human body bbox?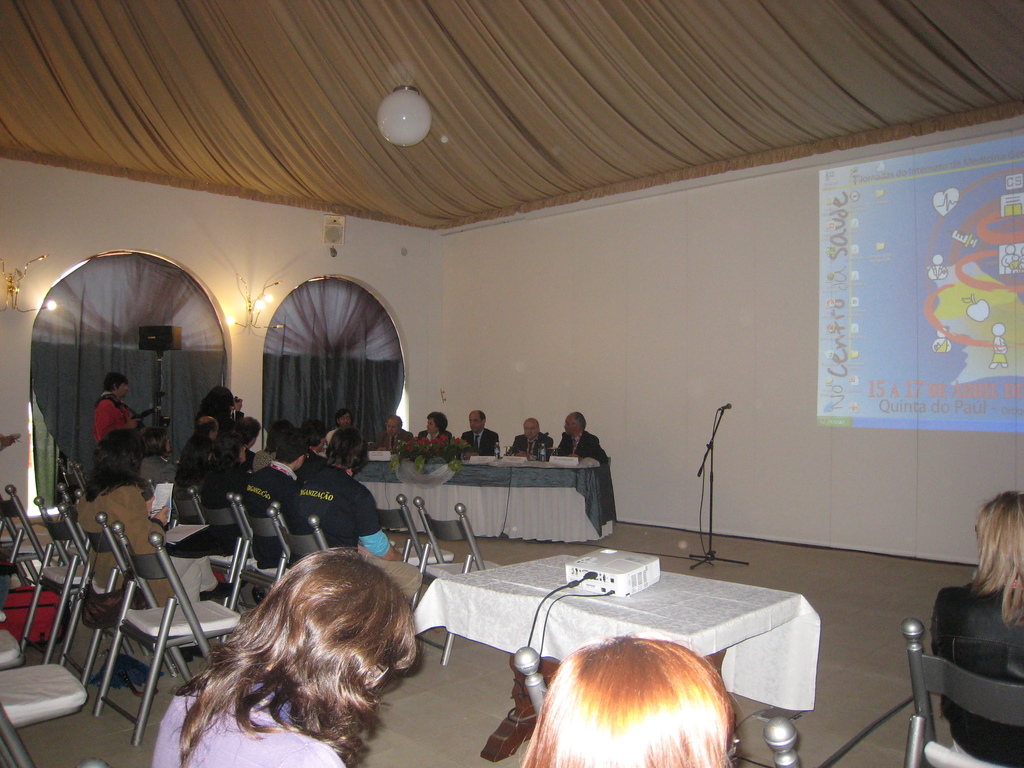
{"left": 552, "top": 410, "right": 605, "bottom": 467}
